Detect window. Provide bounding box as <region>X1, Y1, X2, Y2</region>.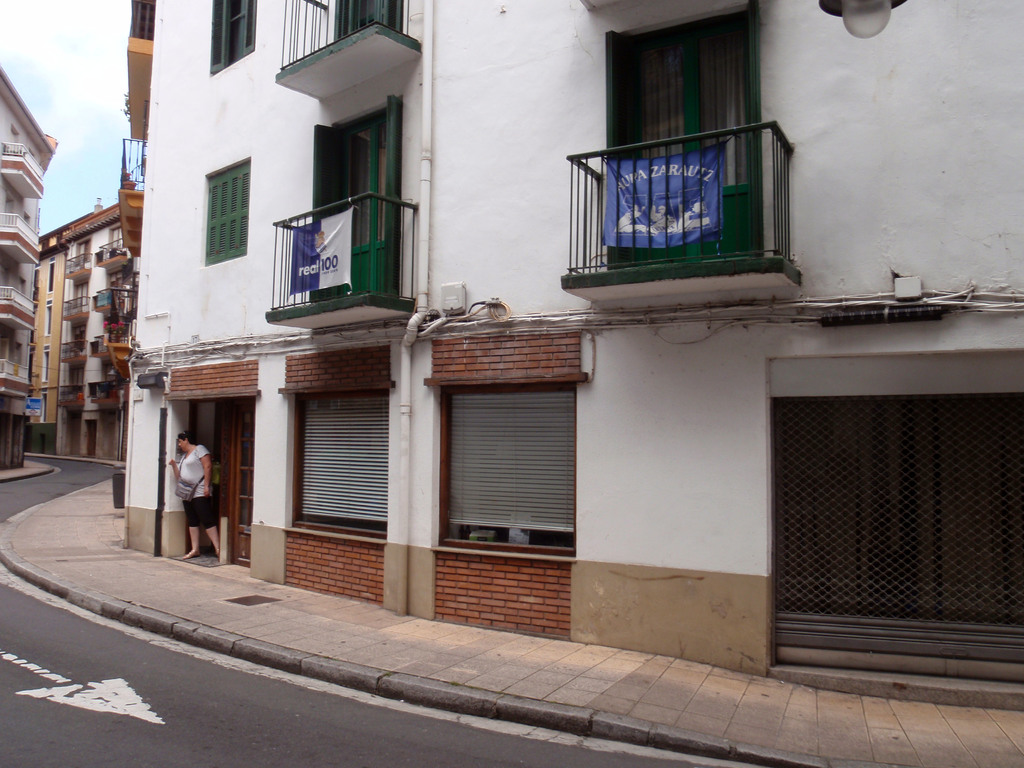
<region>310, 100, 403, 309</region>.
